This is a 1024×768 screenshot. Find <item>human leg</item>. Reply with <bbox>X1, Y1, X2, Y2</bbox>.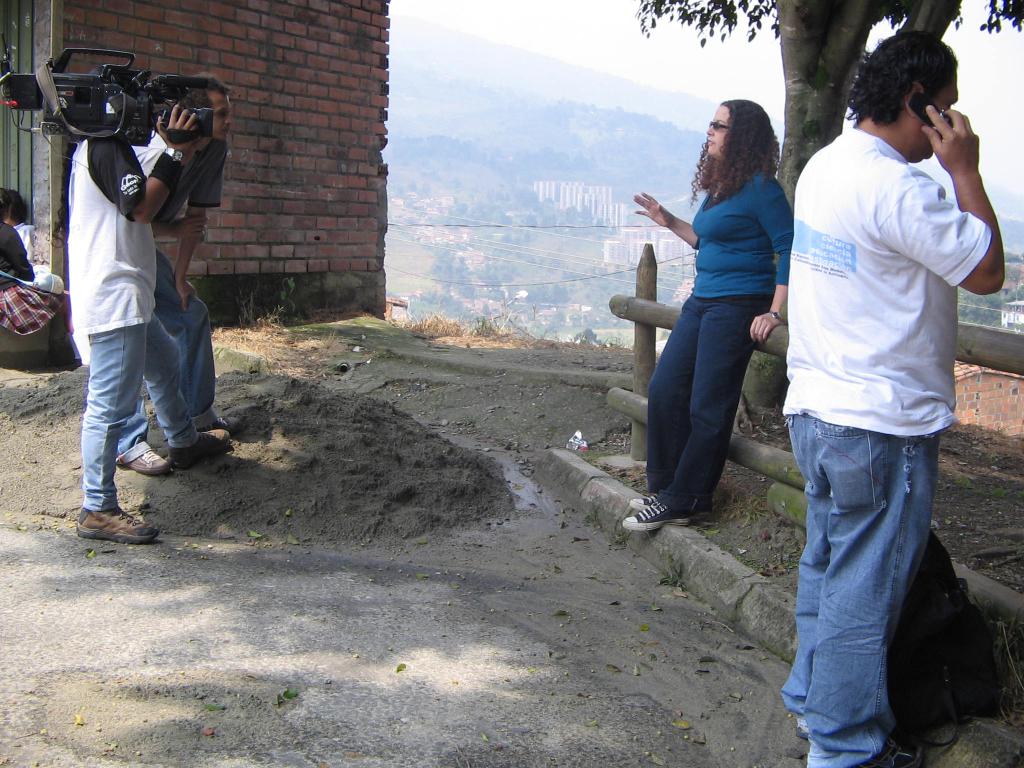
<bbox>633, 289, 764, 528</bbox>.
